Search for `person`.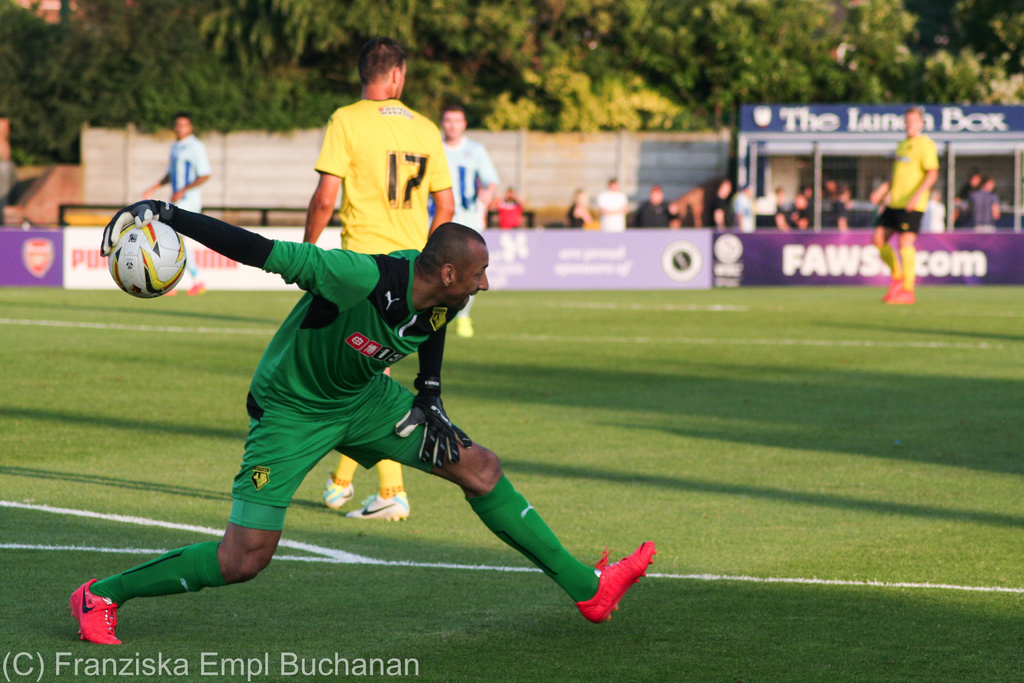
Found at bbox=(64, 198, 652, 647).
